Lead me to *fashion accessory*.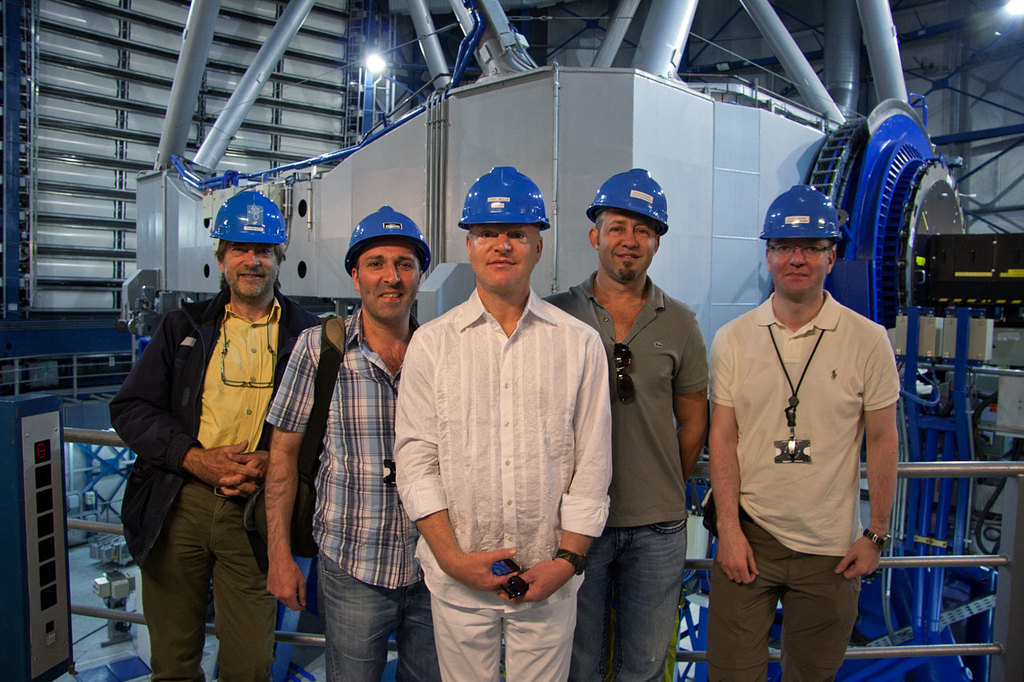
Lead to box=[611, 338, 635, 405].
